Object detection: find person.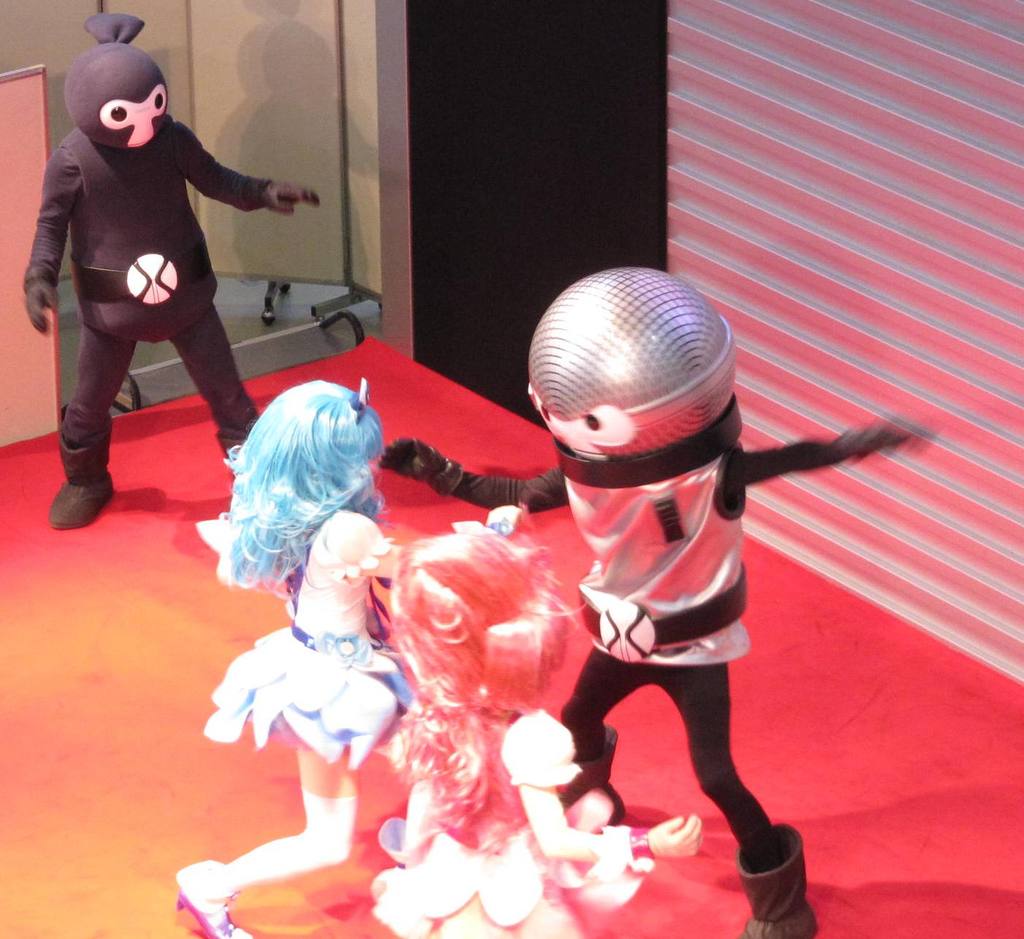
{"x1": 41, "y1": 16, "x2": 279, "y2": 525}.
